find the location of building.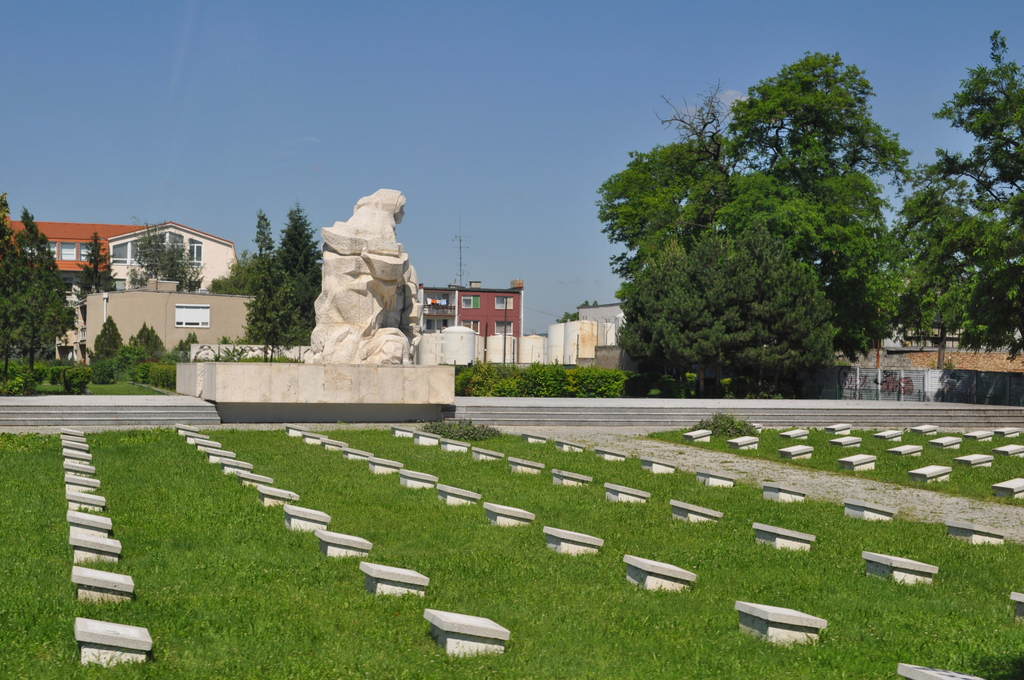
Location: (0,216,247,290).
